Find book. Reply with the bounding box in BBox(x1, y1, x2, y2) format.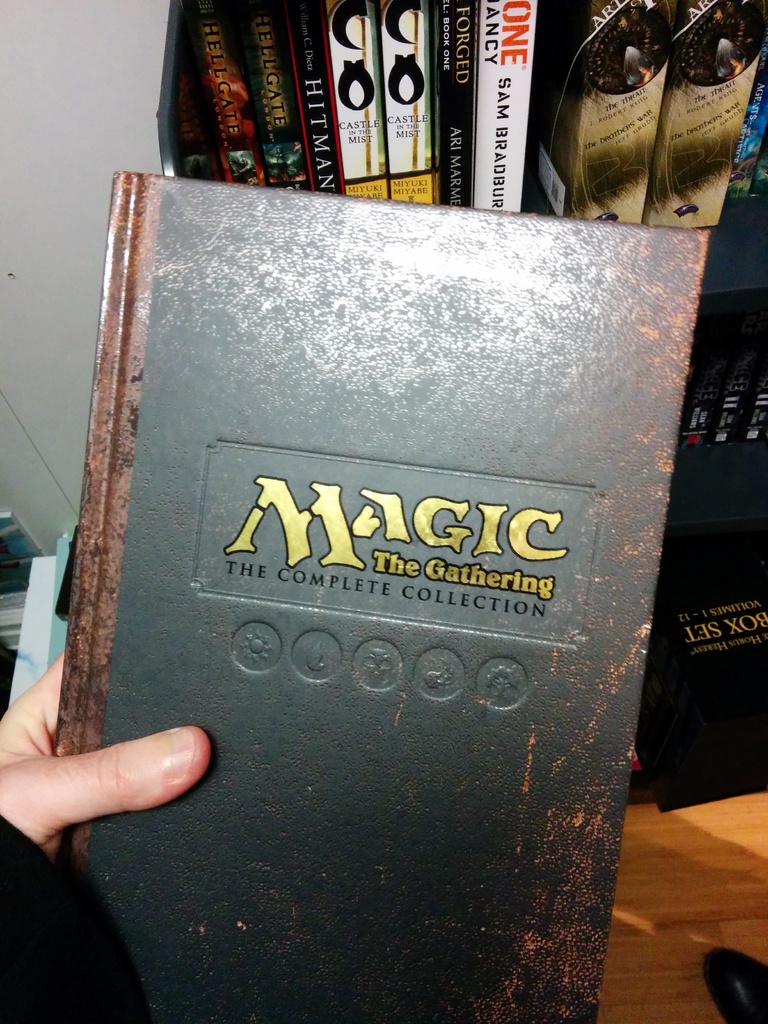
BBox(33, 168, 721, 1008).
